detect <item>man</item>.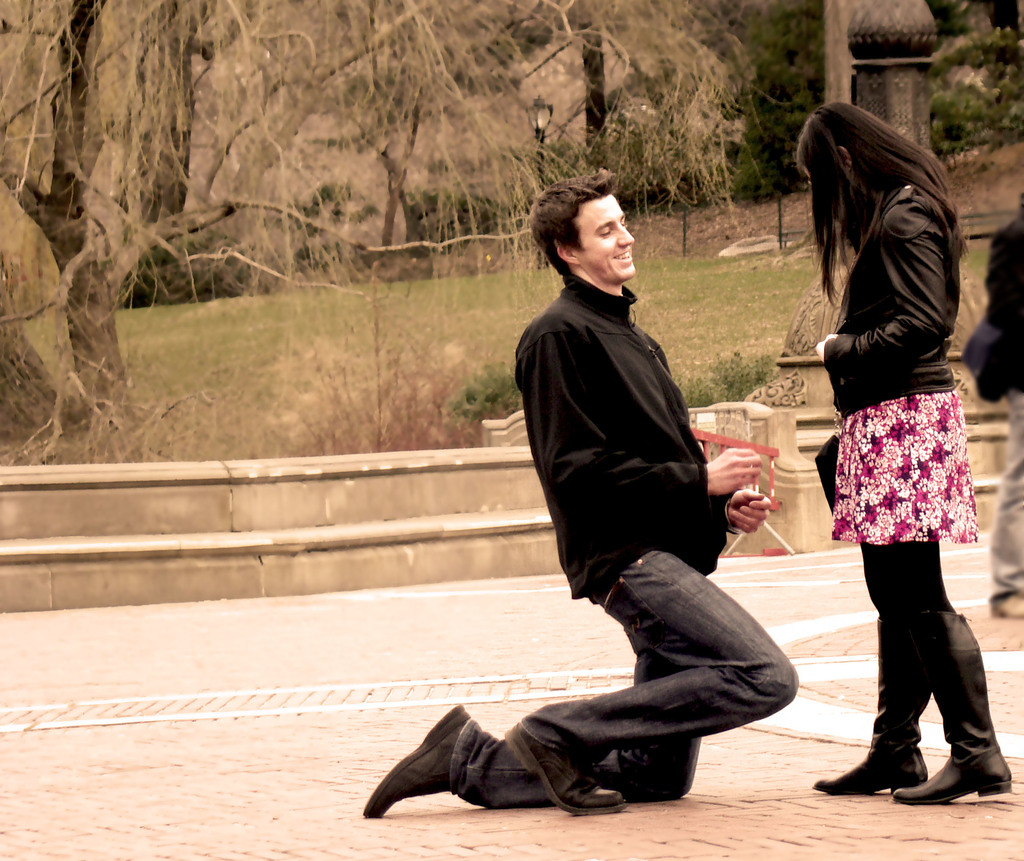
Detected at [left=456, top=218, right=825, bottom=812].
